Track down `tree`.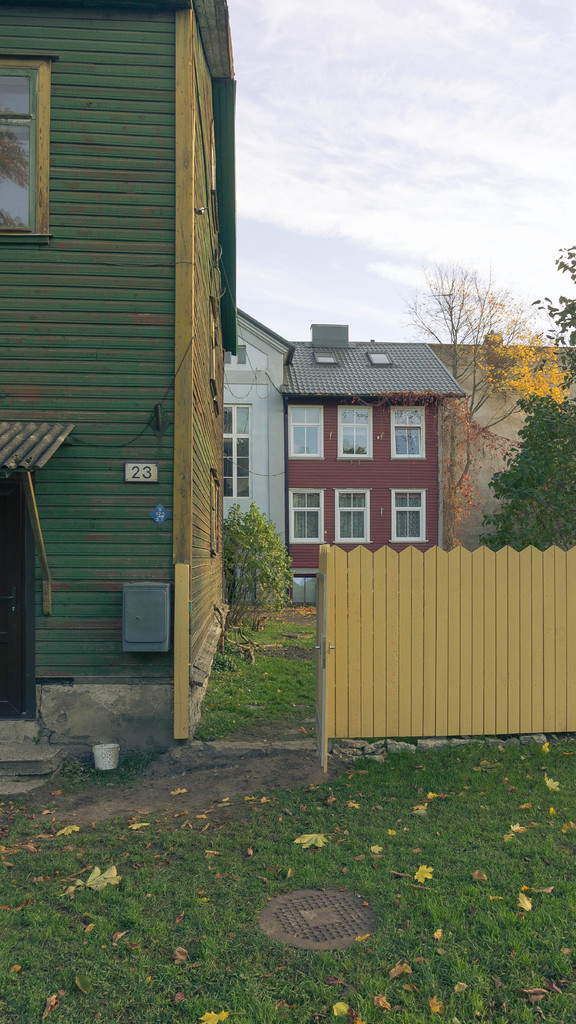
Tracked to (396,259,548,551).
